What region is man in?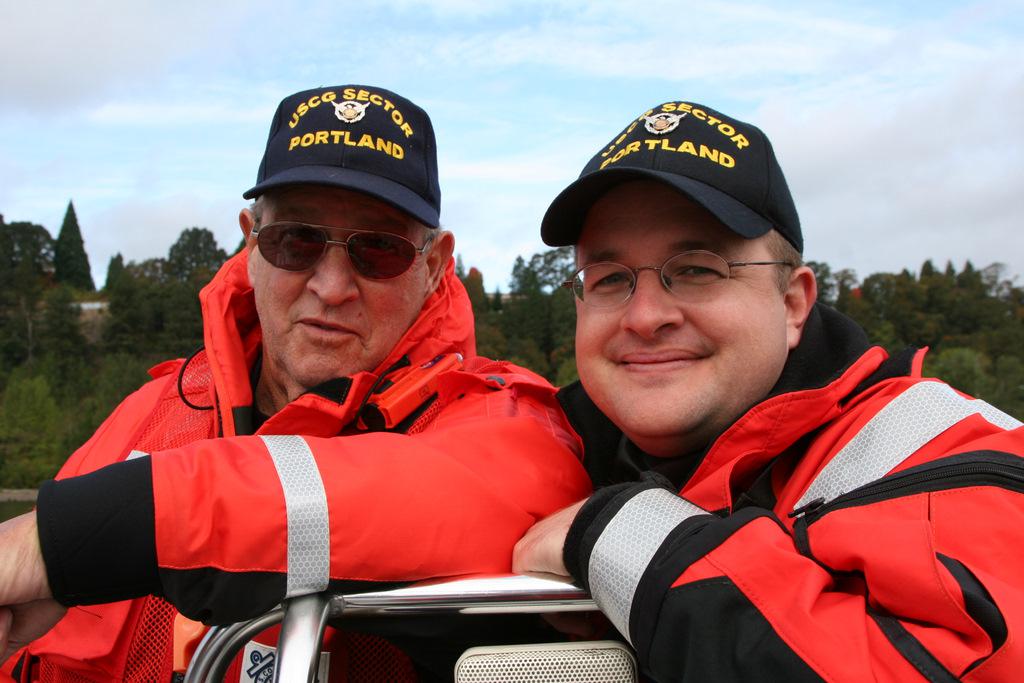
crop(44, 105, 692, 678).
